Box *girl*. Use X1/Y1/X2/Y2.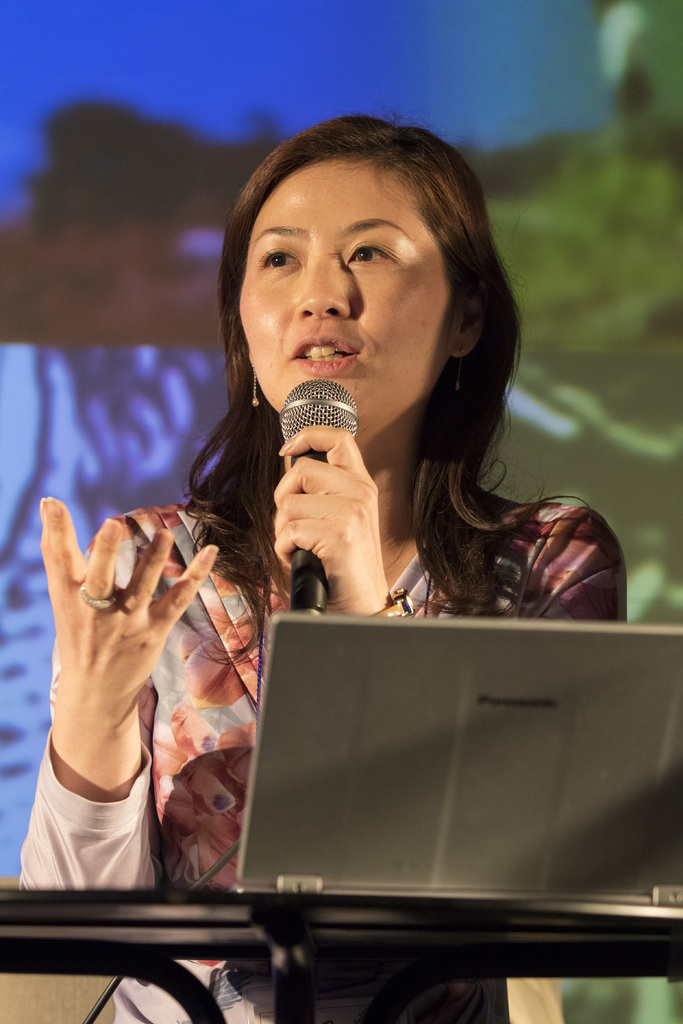
19/115/624/1023.
